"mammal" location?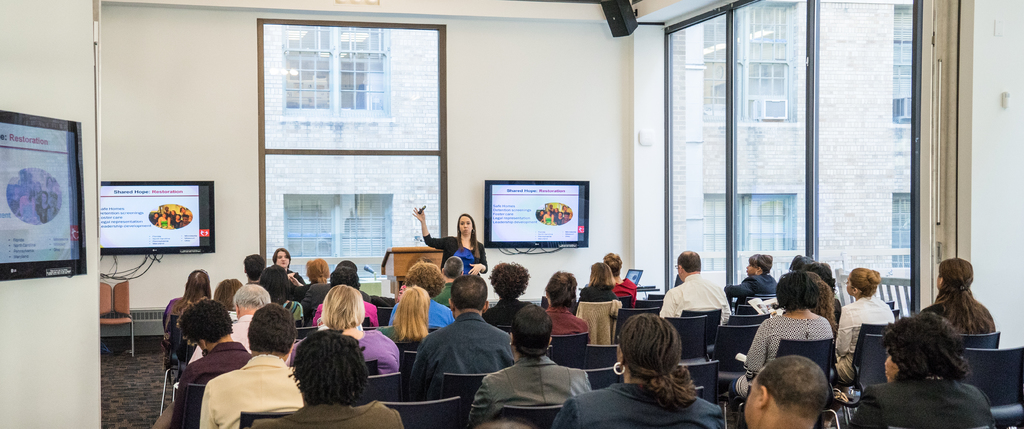
(x1=723, y1=254, x2=774, y2=312)
